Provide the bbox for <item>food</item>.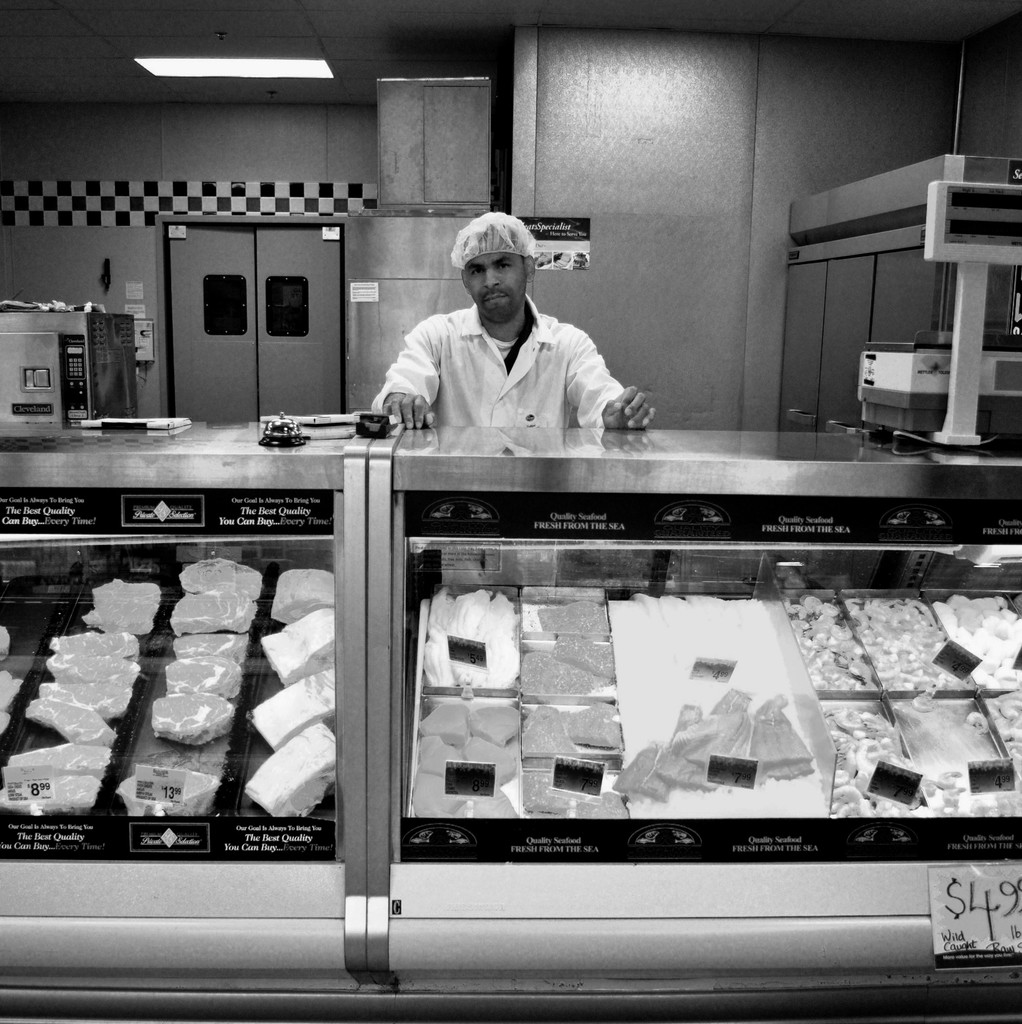
bbox=[0, 774, 106, 817].
